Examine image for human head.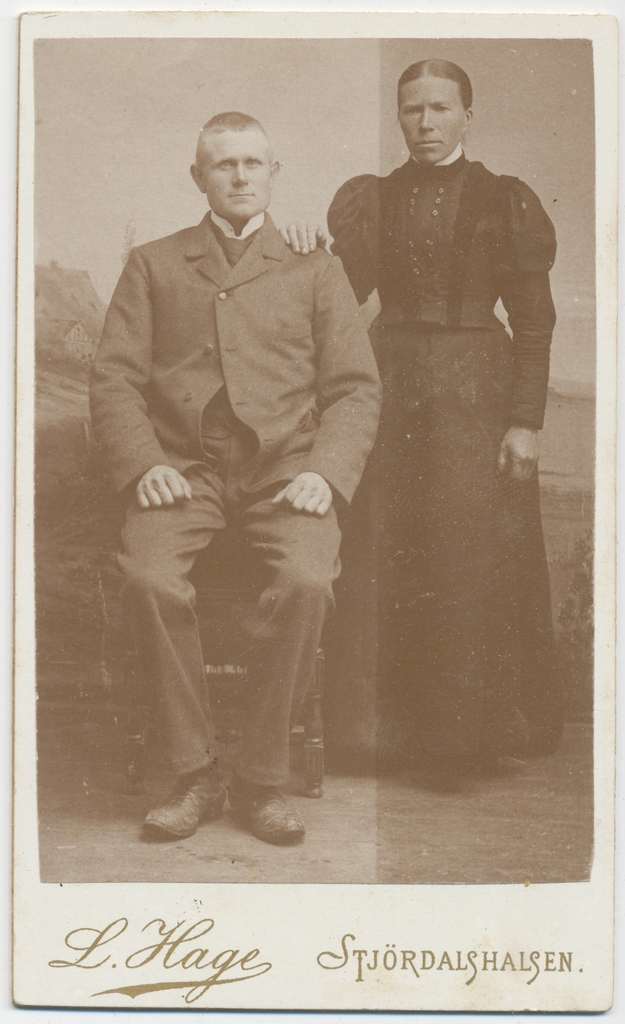
Examination result: crop(394, 58, 475, 163).
